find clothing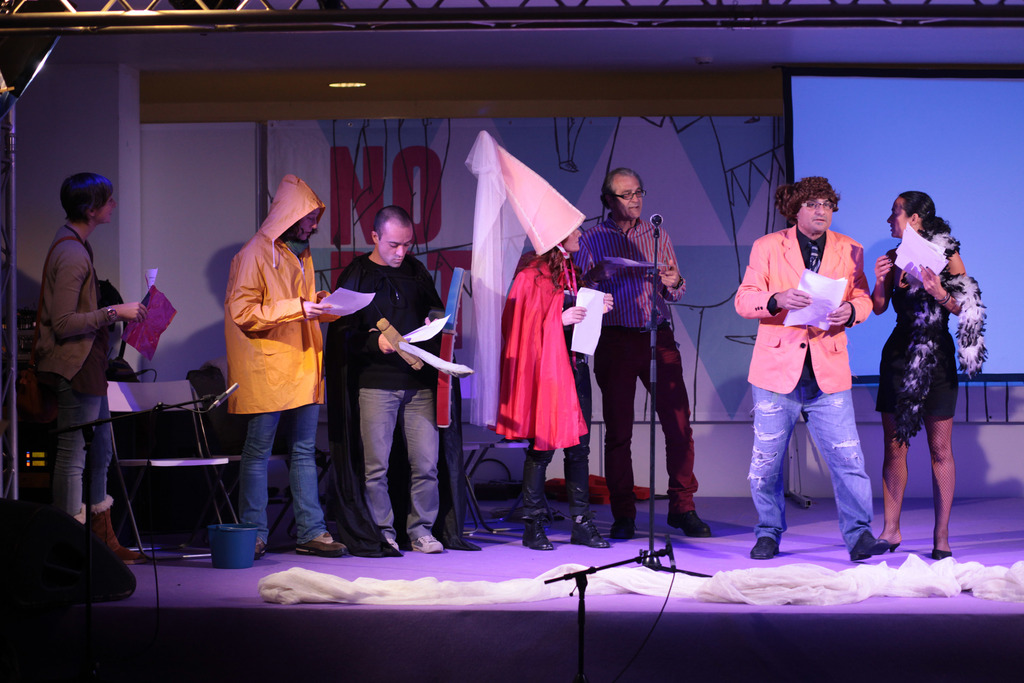
pyautogui.locateOnScreen(732, 227, 870, 559)
